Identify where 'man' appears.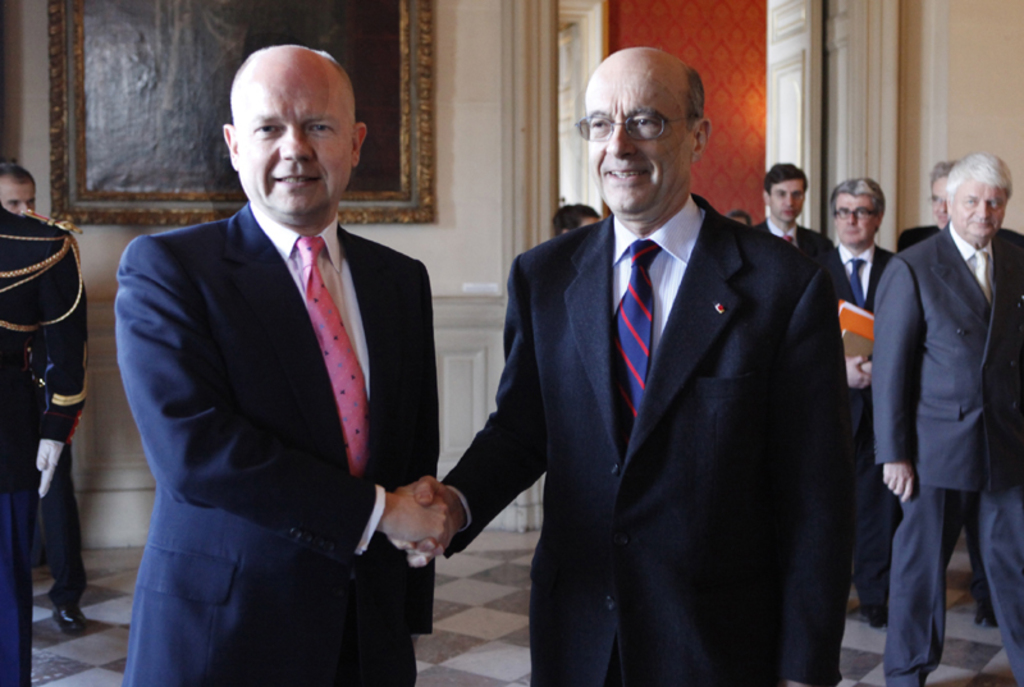
Appears at x1=387 y1=42 x2=851 y2=686.
